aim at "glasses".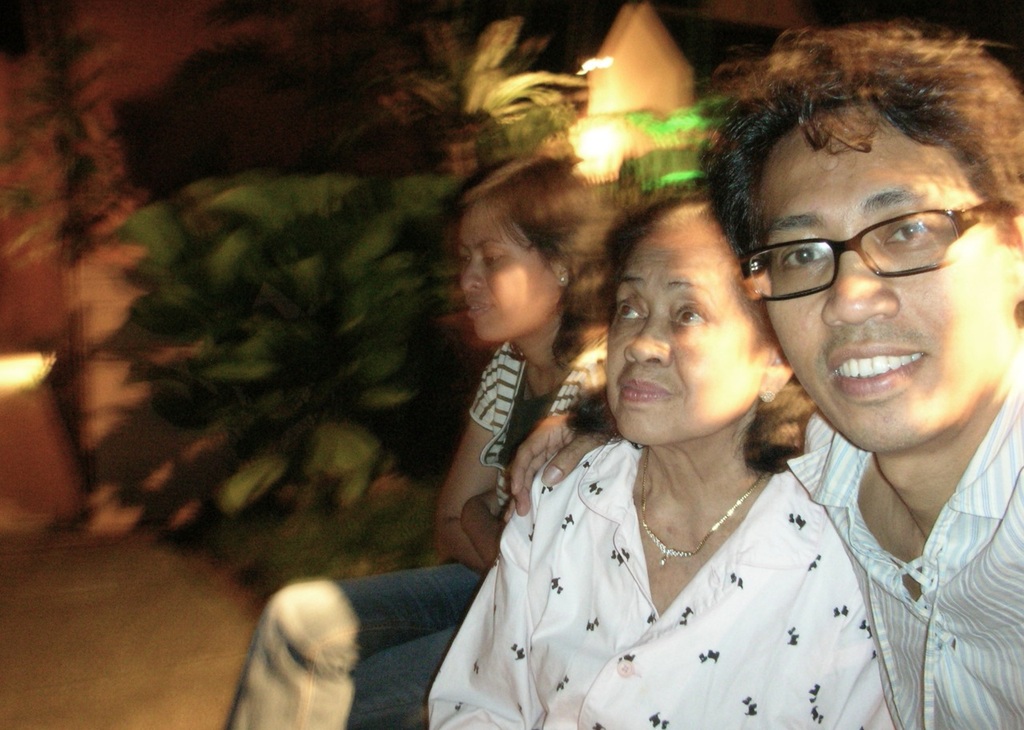
Aimed at 740:201:1006:307.
